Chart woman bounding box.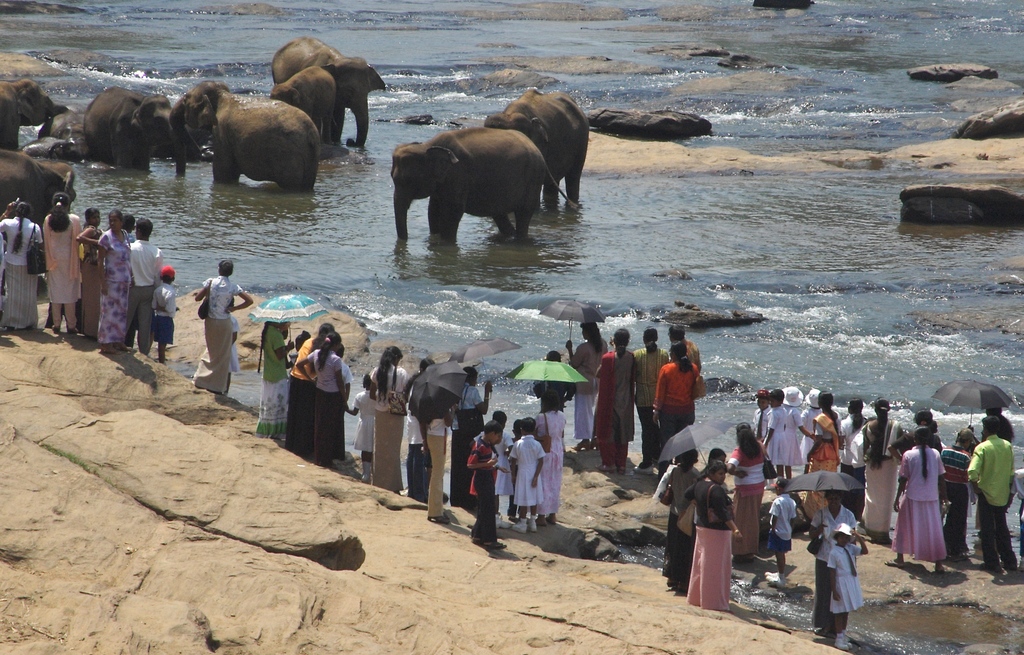
Charted: 253,319,295,439.
